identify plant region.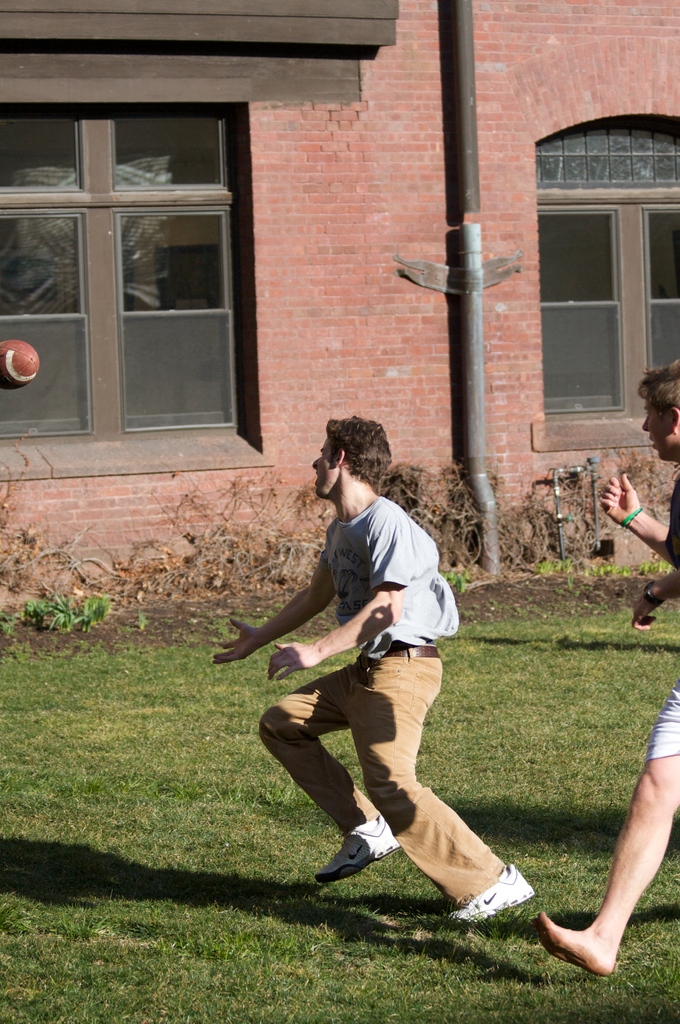
Region: bbox(0, 586, 115, 636).
